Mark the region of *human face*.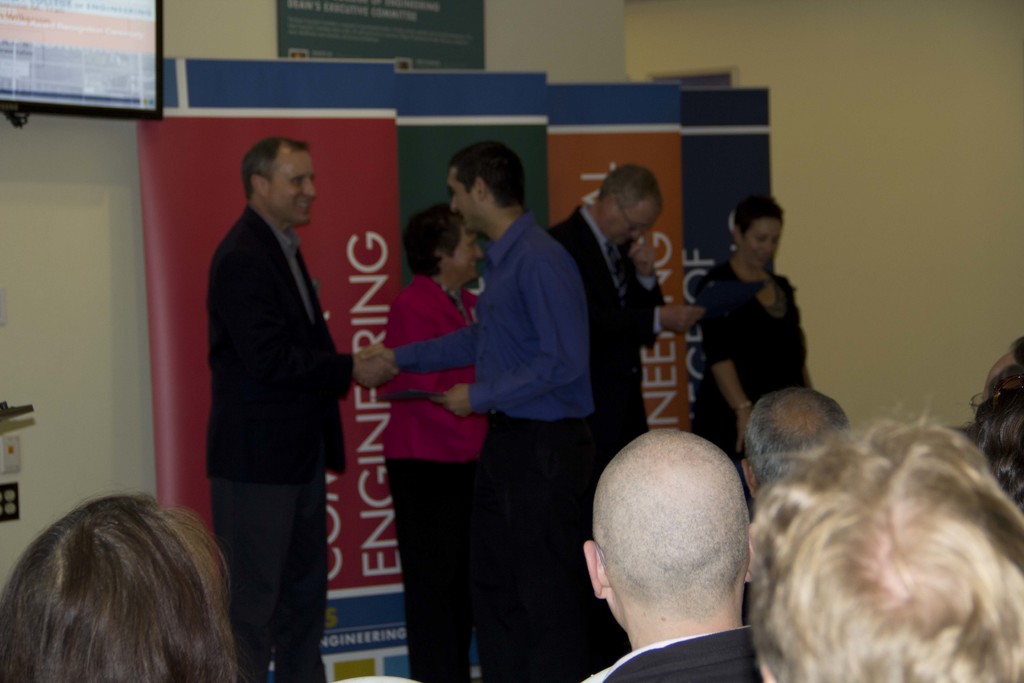
Region: 452 226 479 279.
